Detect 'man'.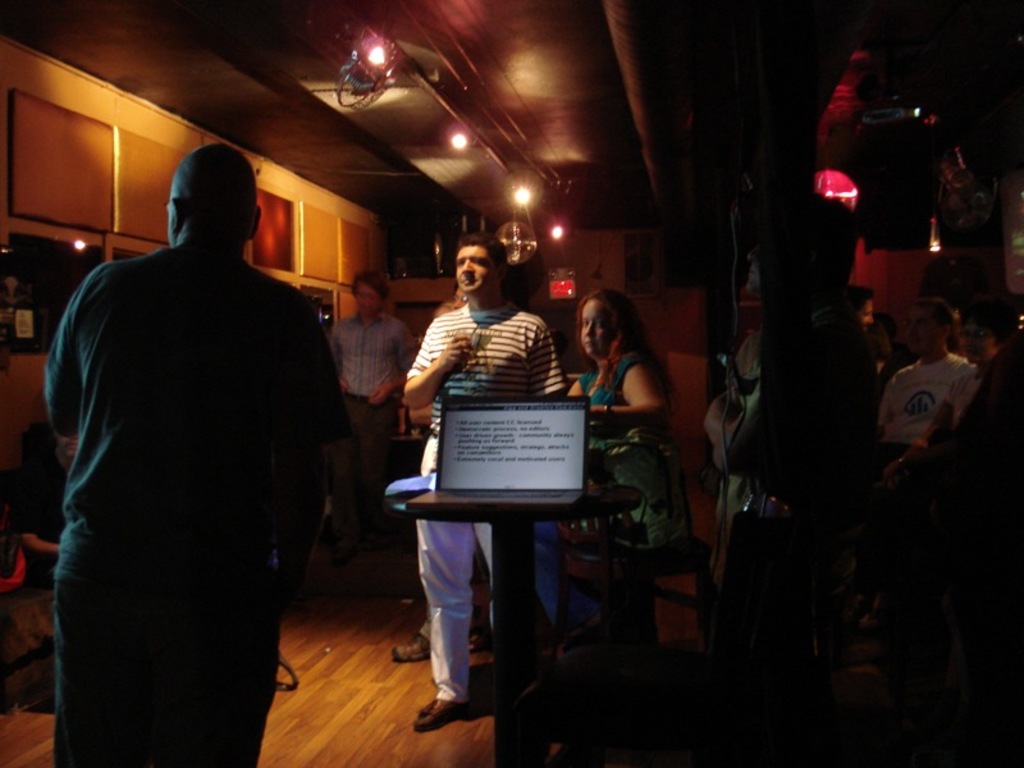
Detected at BBox(396, 227, 563, 739).
